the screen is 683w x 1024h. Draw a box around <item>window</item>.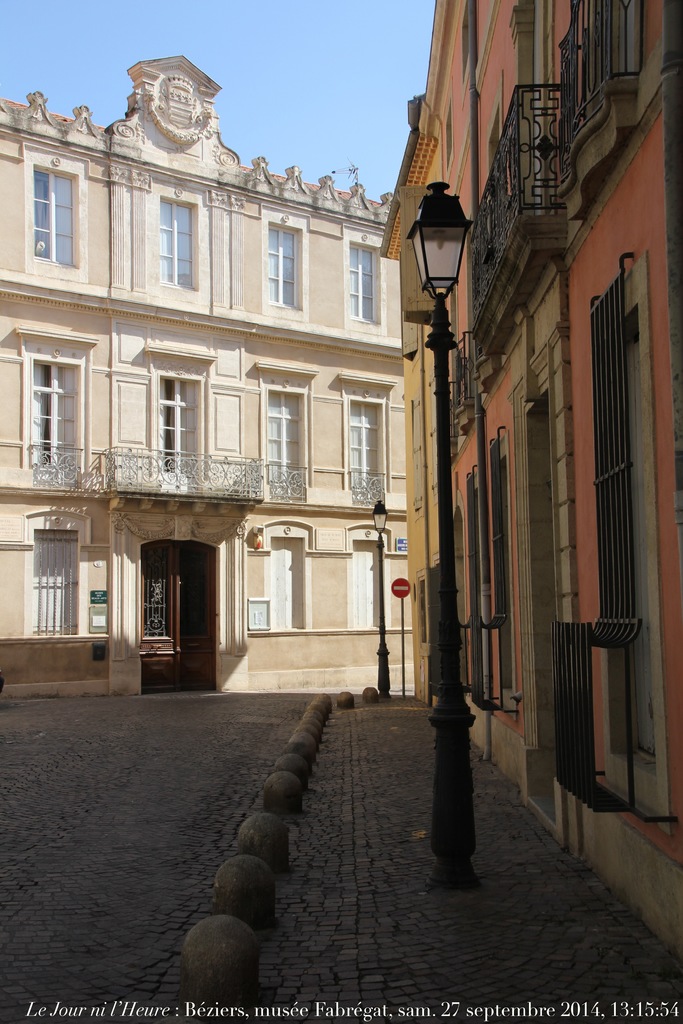
bbox(347, 248, 378, 321).
